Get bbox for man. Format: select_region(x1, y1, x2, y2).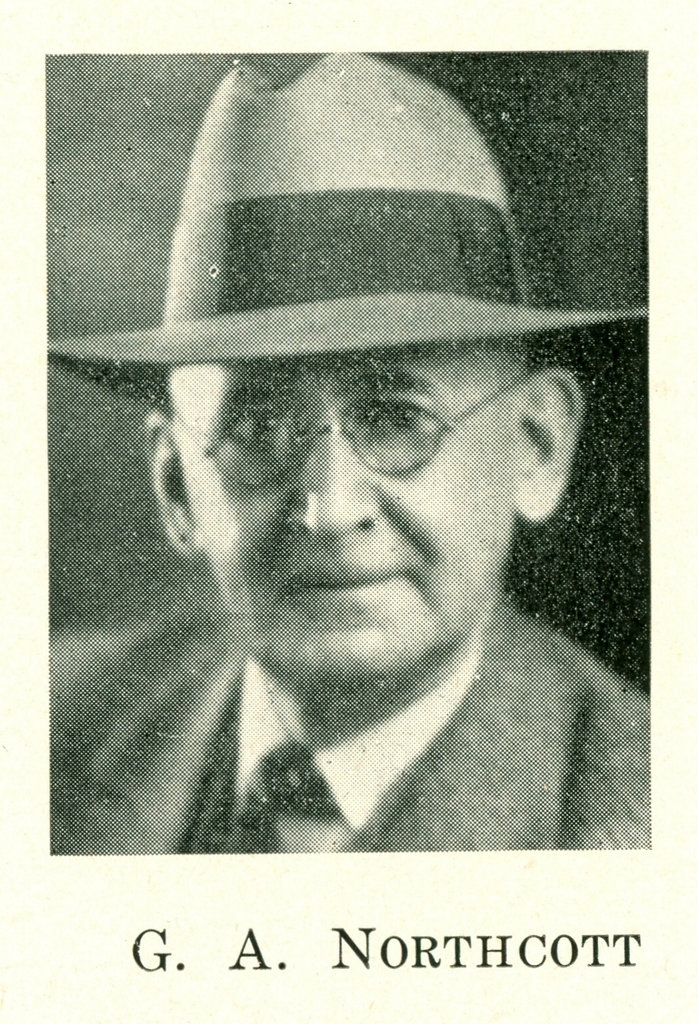
select_region(42, 48, 650, 857).
